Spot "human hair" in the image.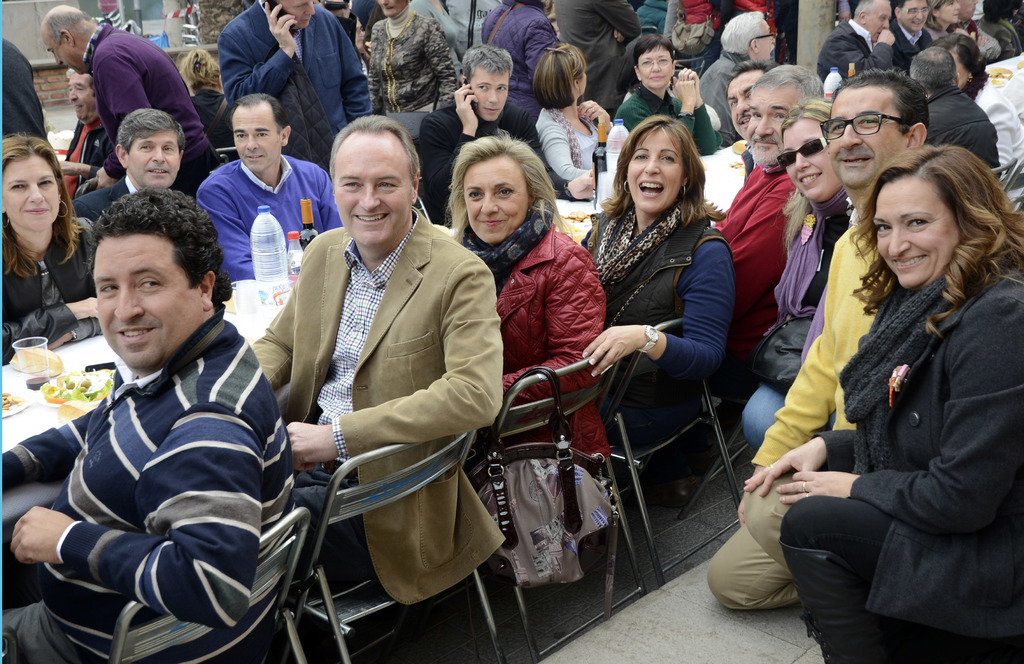
"human hair" found at 908/47/956/94.
